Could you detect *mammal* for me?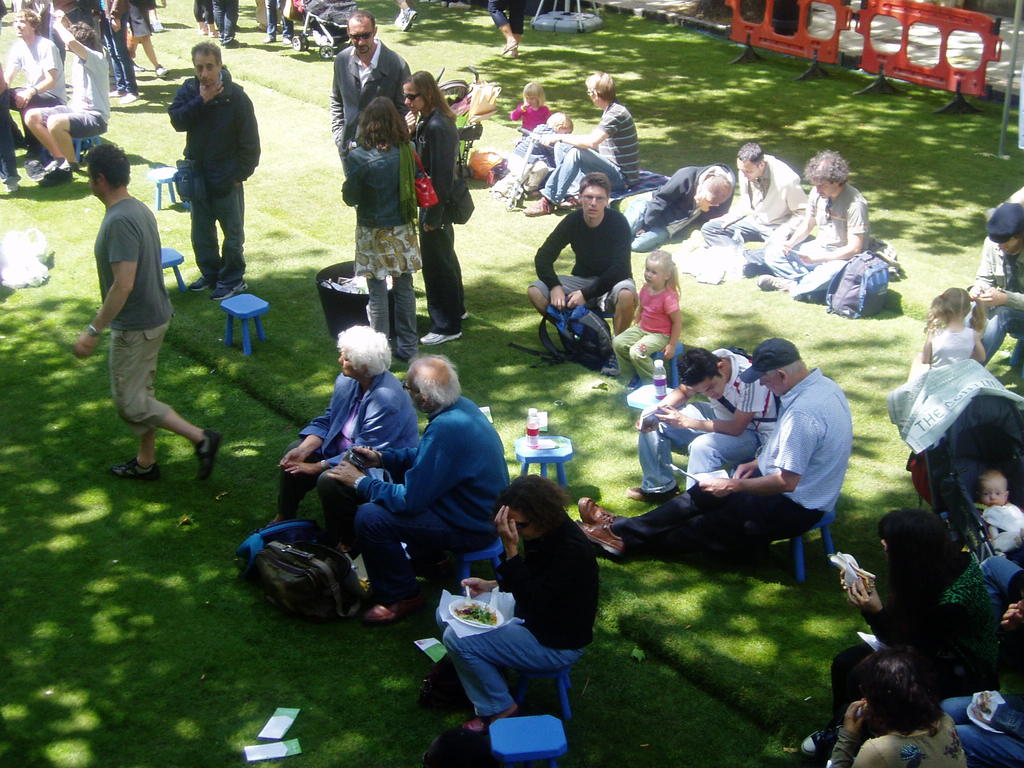
Detection result: <region>946, 671, 1023, 767</region>.
